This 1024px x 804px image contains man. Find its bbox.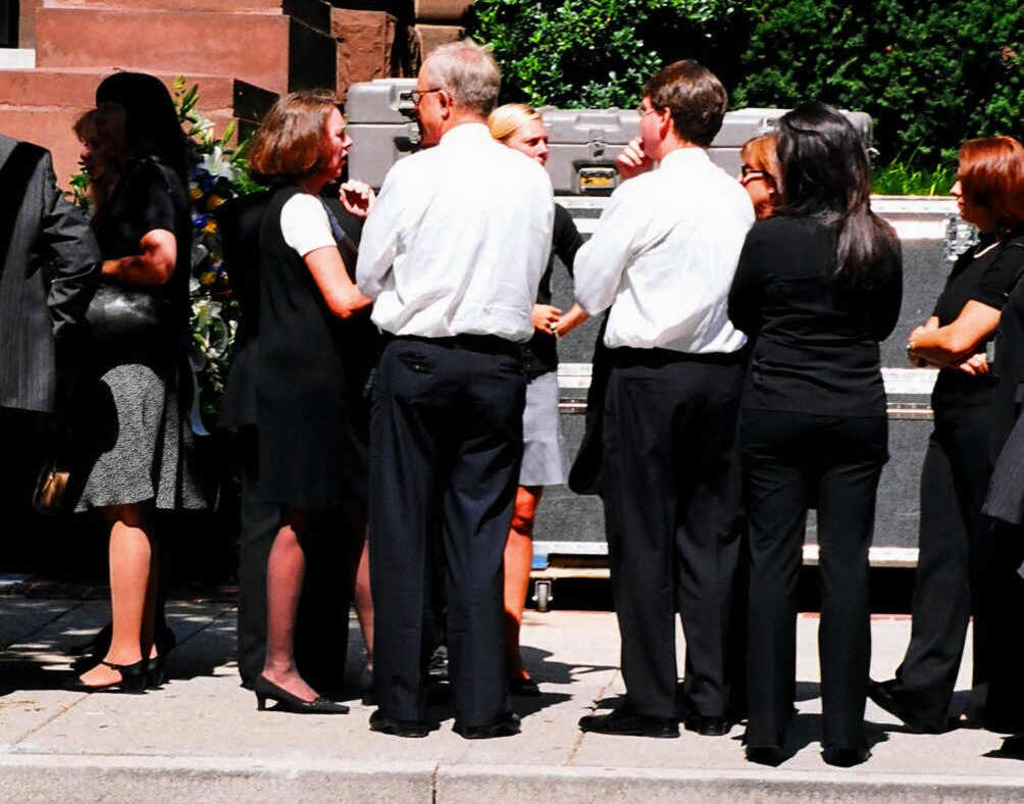
(0,124,98,559).
